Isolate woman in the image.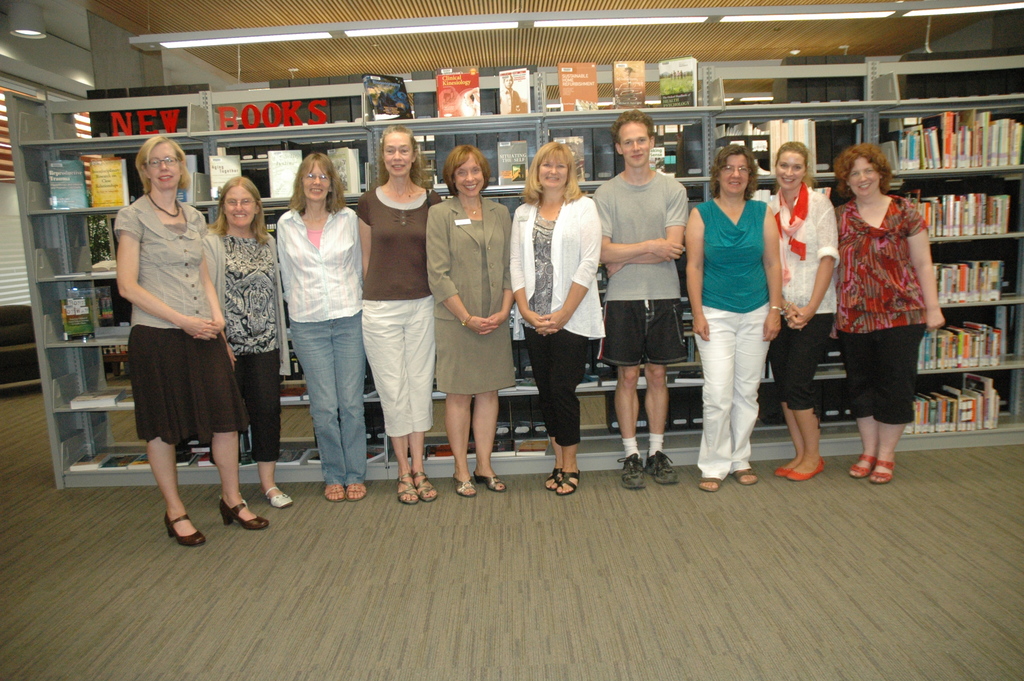
Isolated region: {"left": 685, "top": 145, "right": 780, "bottom": 491}.
